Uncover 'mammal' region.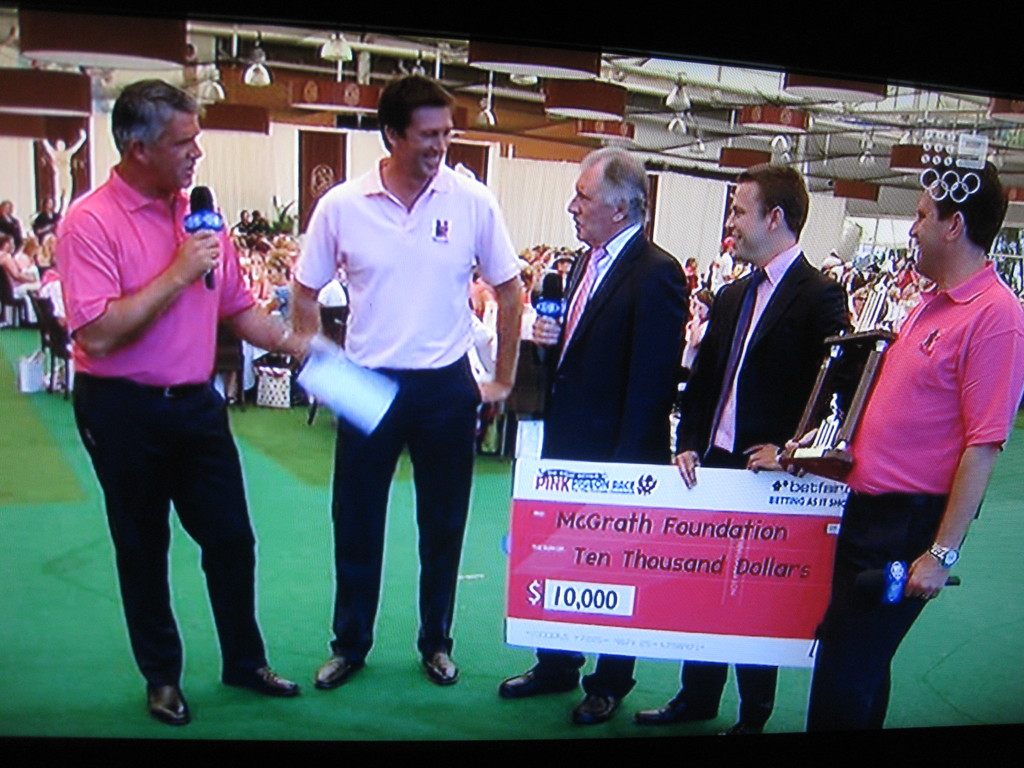
Uncovered: 28 195 58 244.
